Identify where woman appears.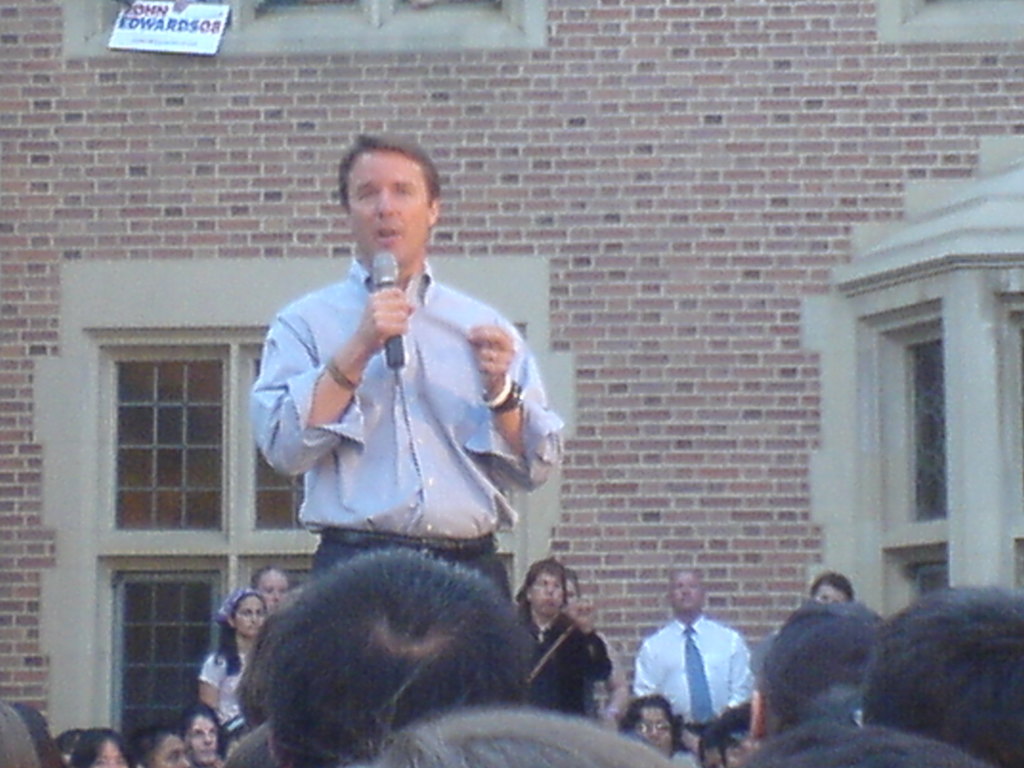
Appears at [x1=618, y1=685, x2=707, y2=767].
